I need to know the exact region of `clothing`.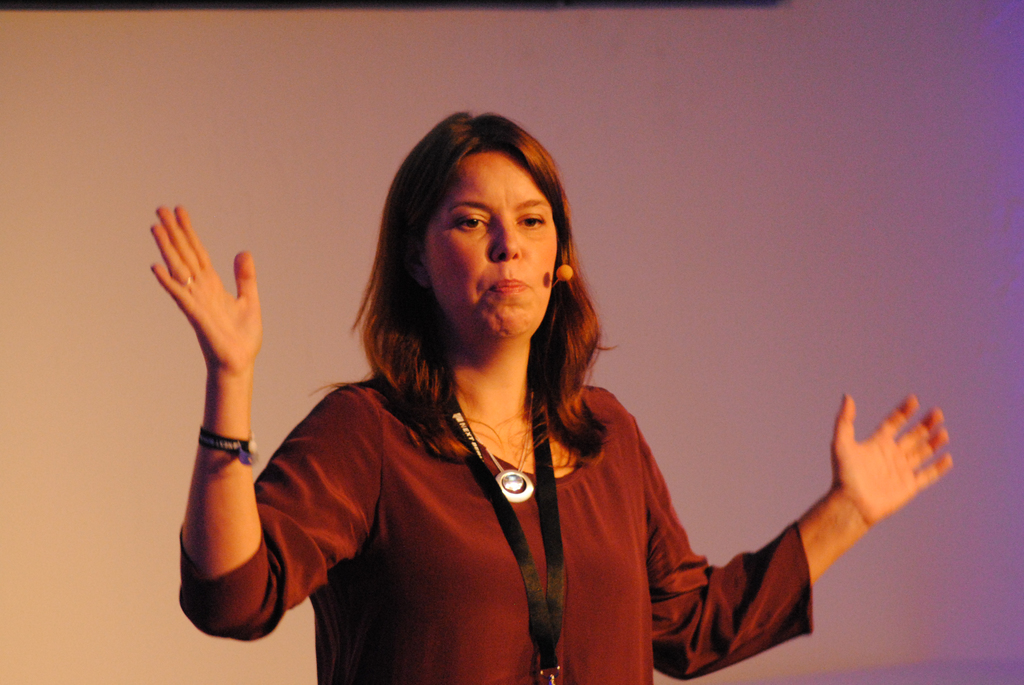
Region: left=239, top=326, right=730, bottom=677.
